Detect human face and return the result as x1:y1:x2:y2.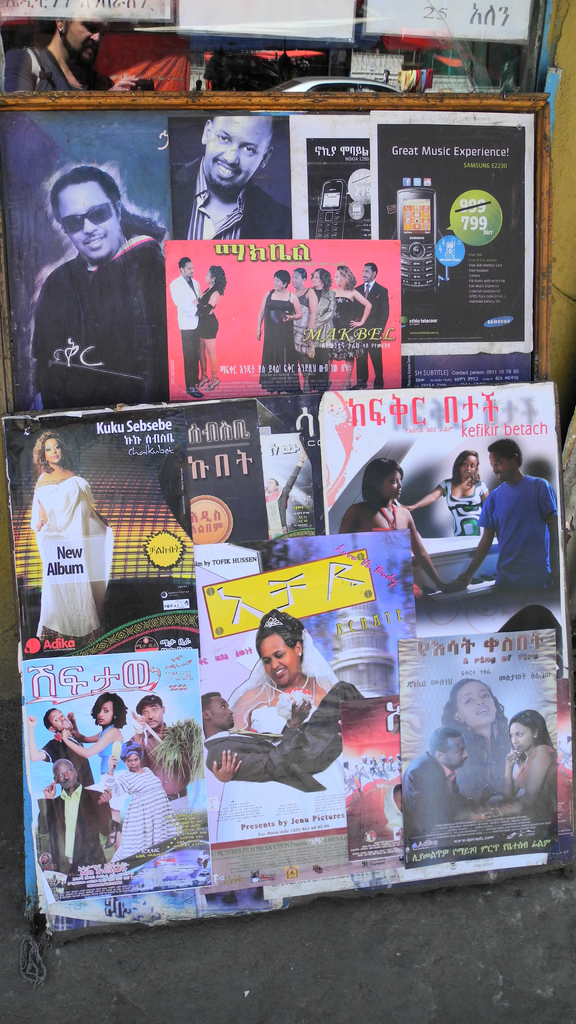
65:18:110:65.
